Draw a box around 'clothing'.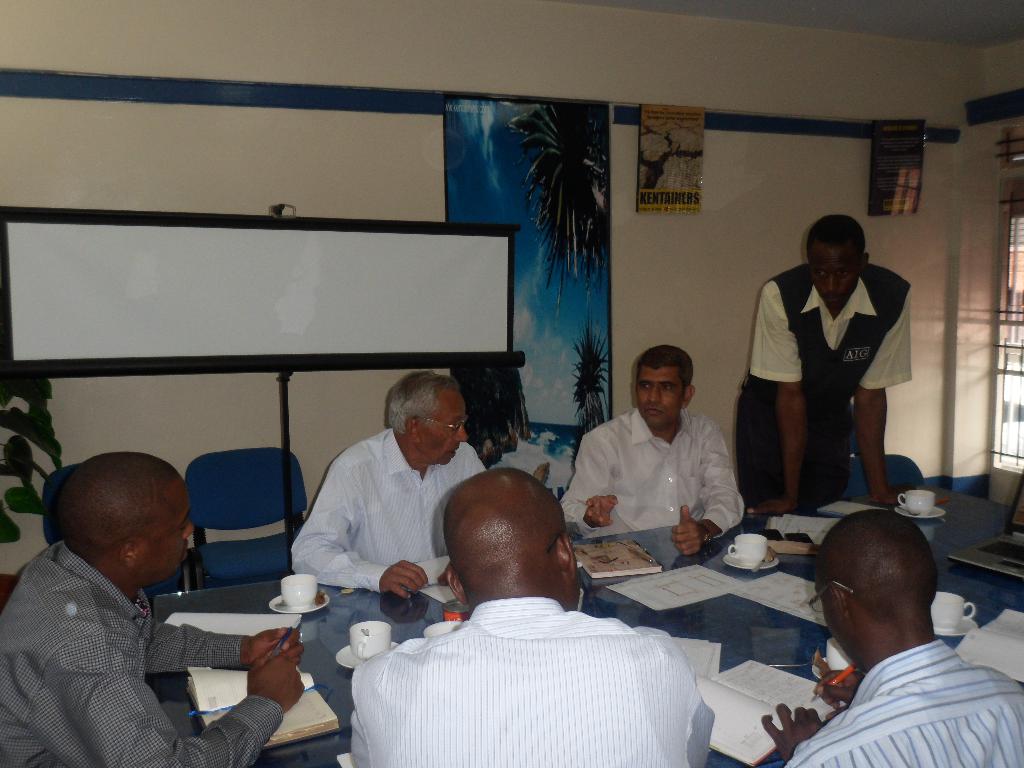
bbox=(726, 259, 916, 509).
